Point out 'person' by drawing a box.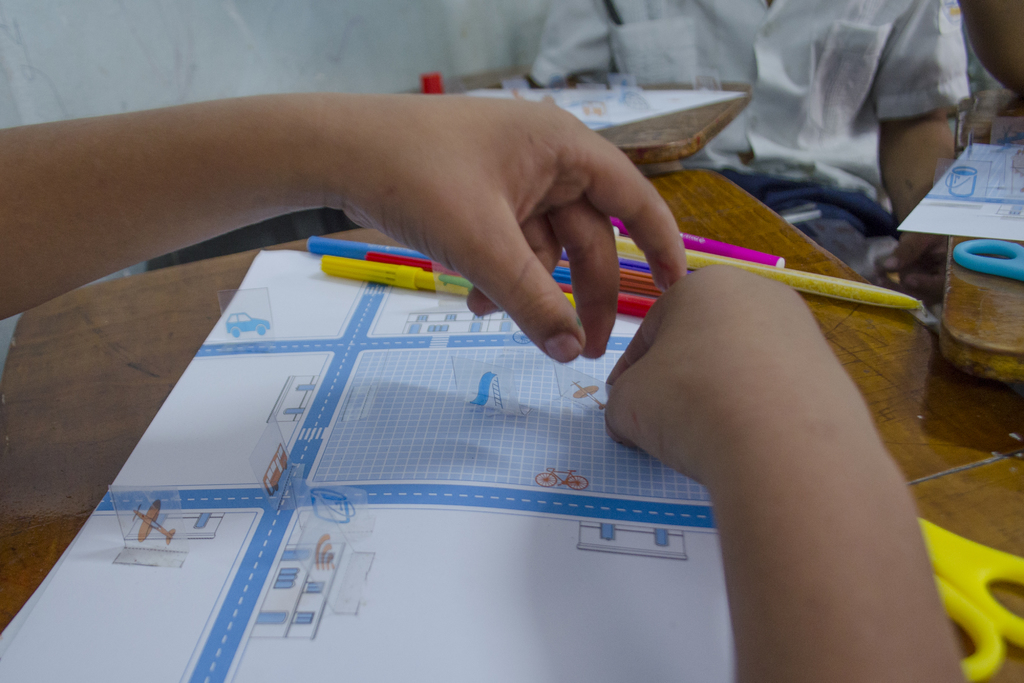
l=525, t=0, r=966, b=296.
